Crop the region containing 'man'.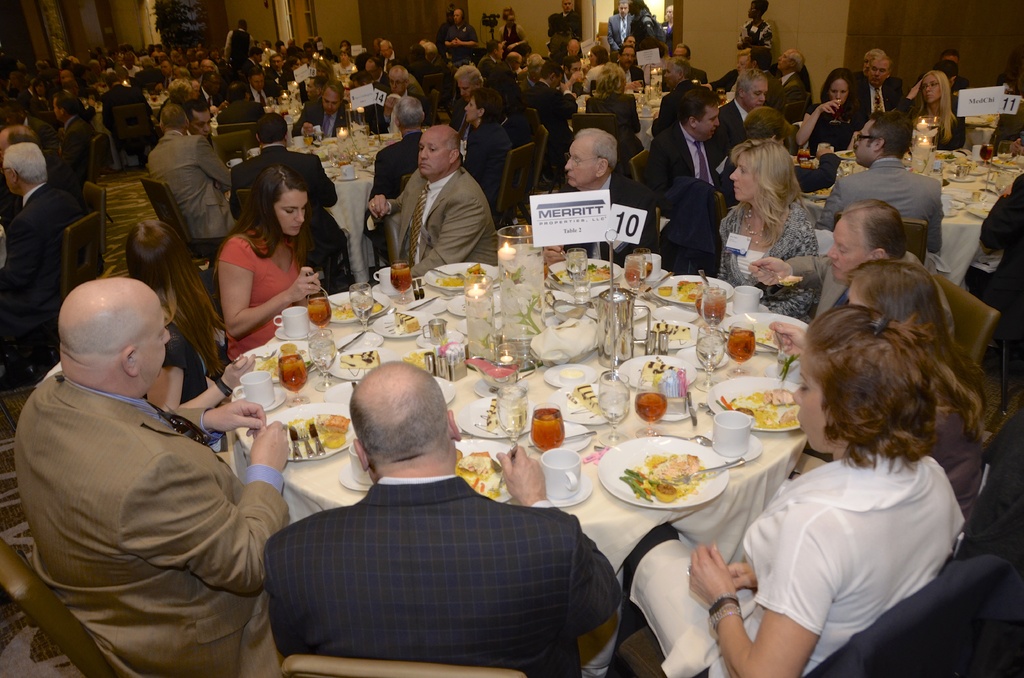
Crop region: (290,76,349,138).
